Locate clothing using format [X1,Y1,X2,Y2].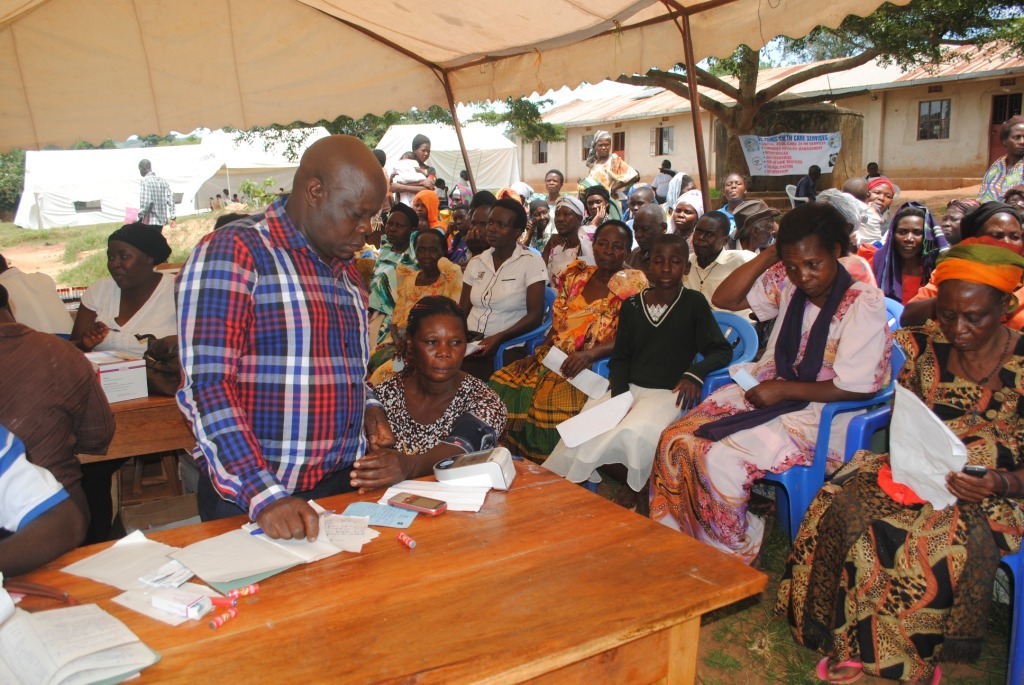
[668,186,705,246].
